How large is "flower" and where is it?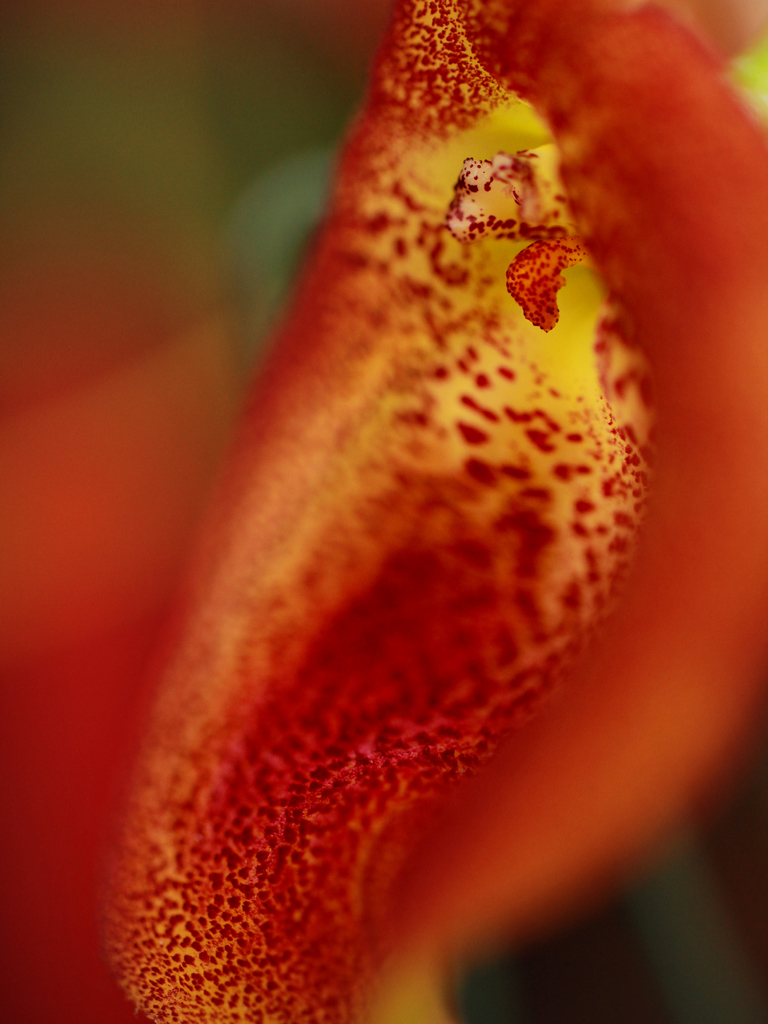
Bounding box: pyautogui.locateOnScreen(0, 0, 767, 1023).
